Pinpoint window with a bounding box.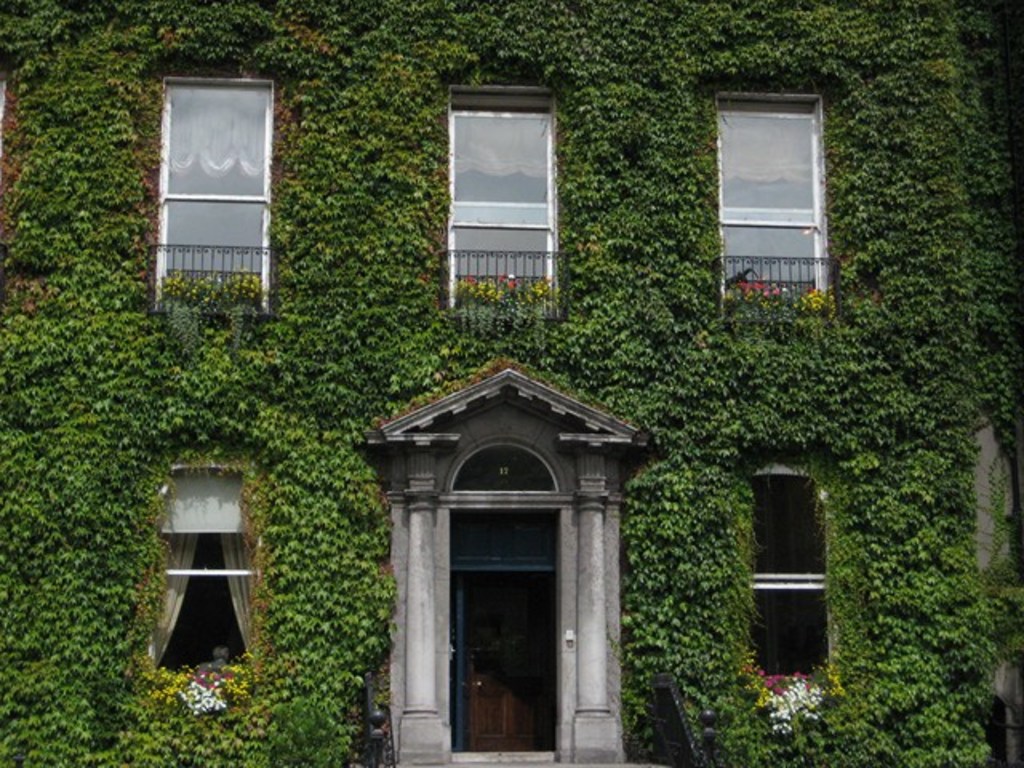
150 454 261 674.
